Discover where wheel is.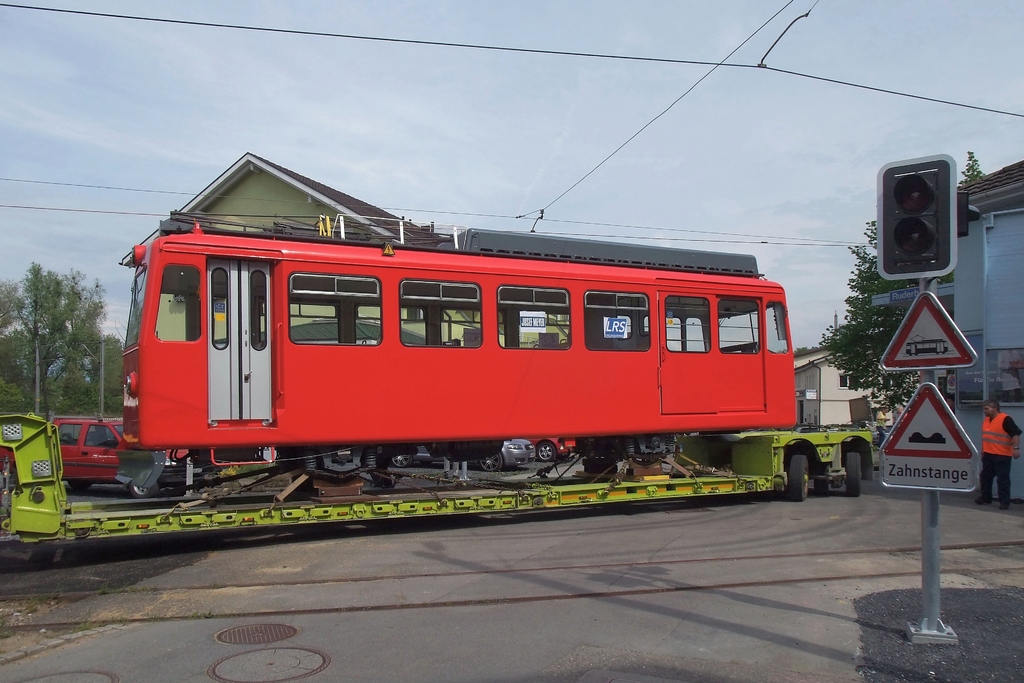
Discovered at BBox(539, 439, 557, 463).
